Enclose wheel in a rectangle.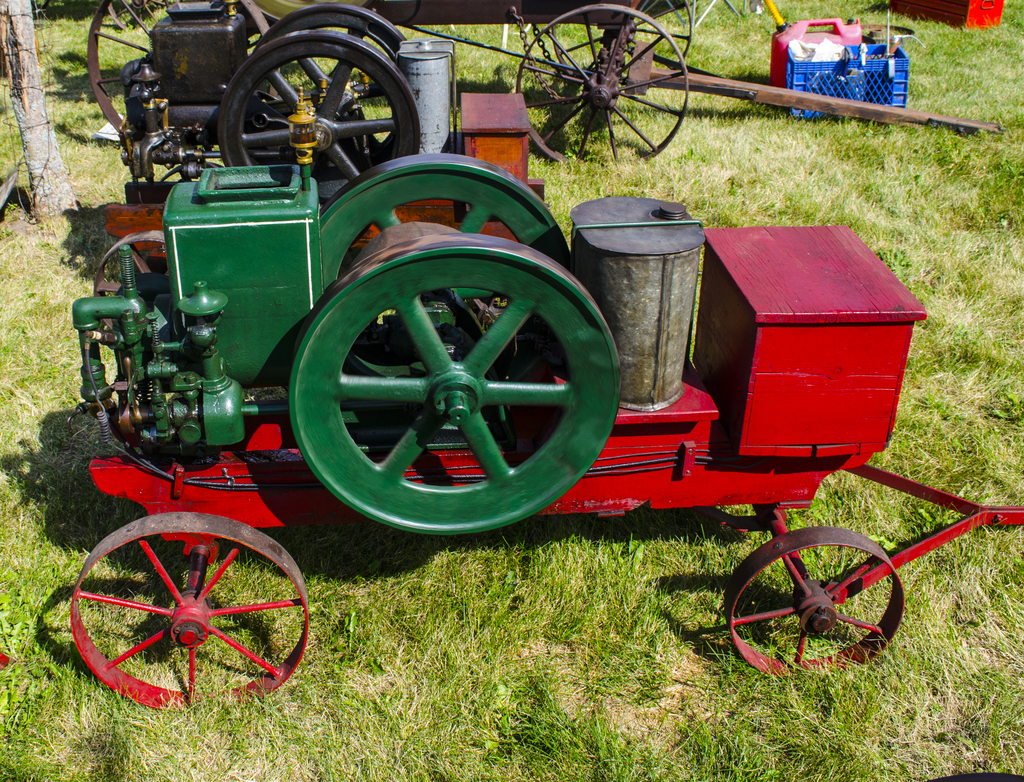
(93, 228, 165, 327).
